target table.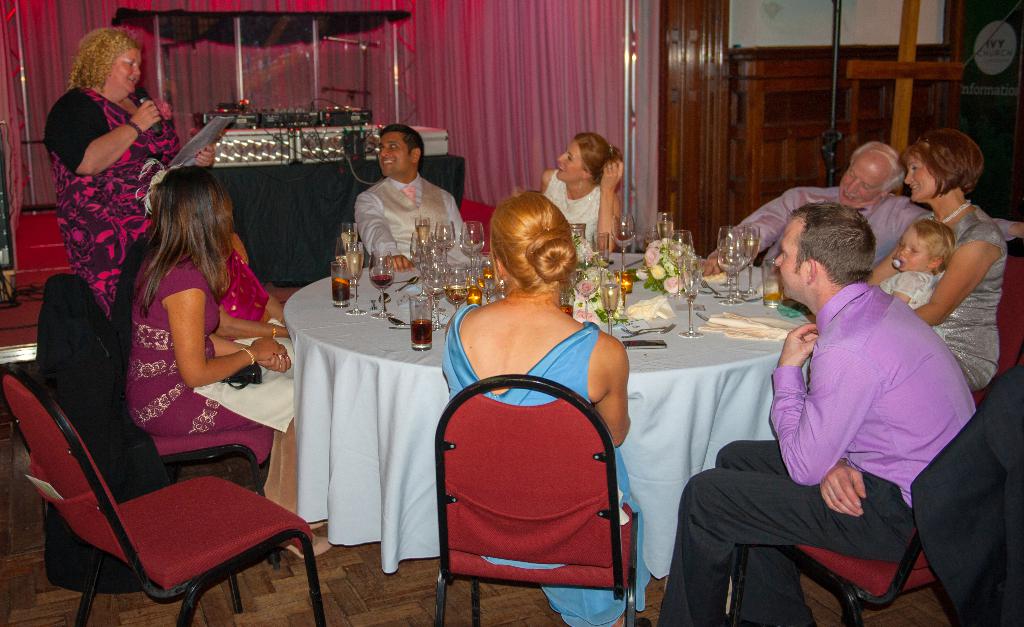
Target region: box=[282, 250, 814, 578].
